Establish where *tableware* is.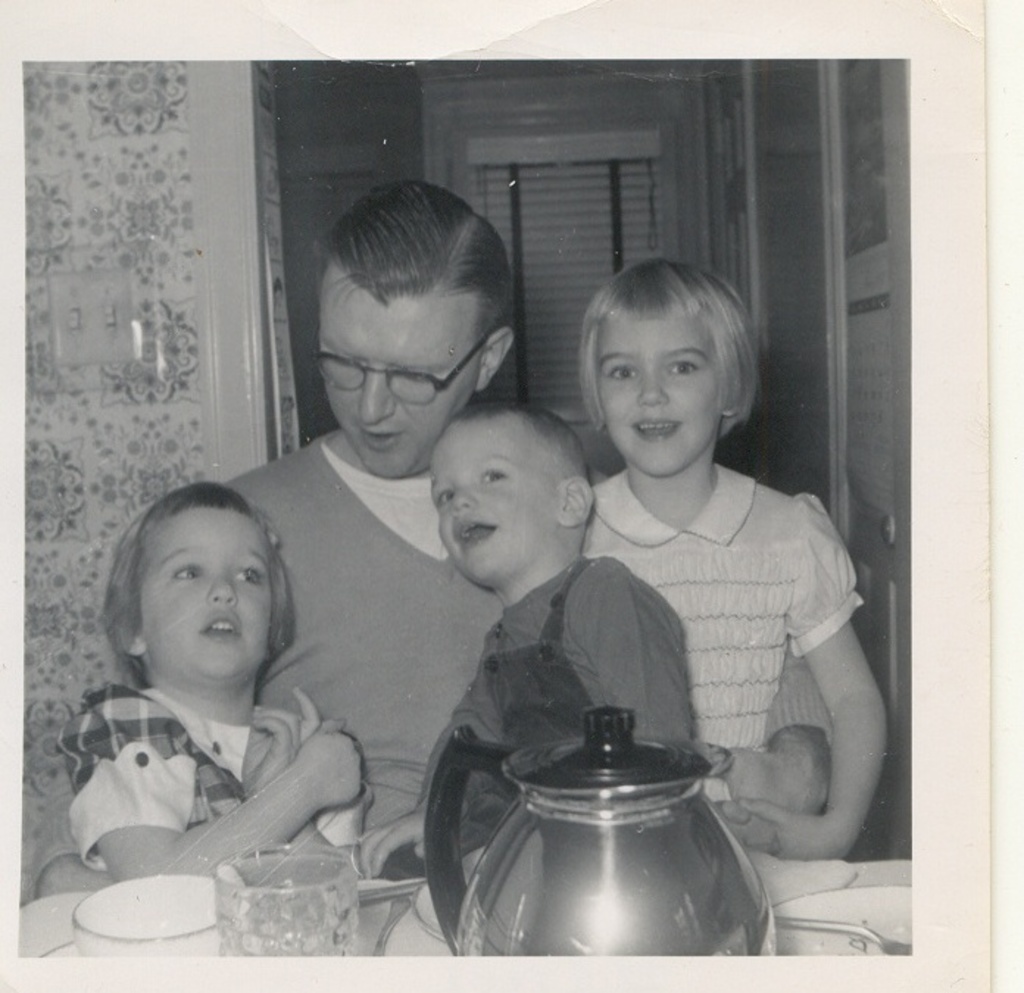
Established at x1=418 y1=705 x2=777 y2=958.
